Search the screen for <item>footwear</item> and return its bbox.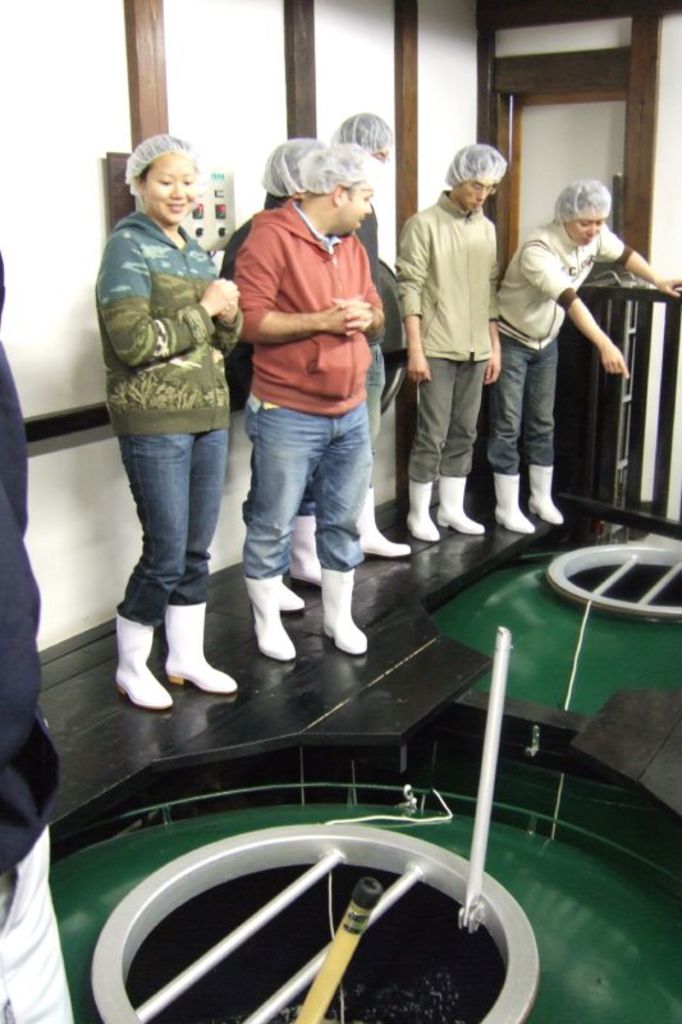
Found: <bbox>406, 477, 449, 543</bbox>.
